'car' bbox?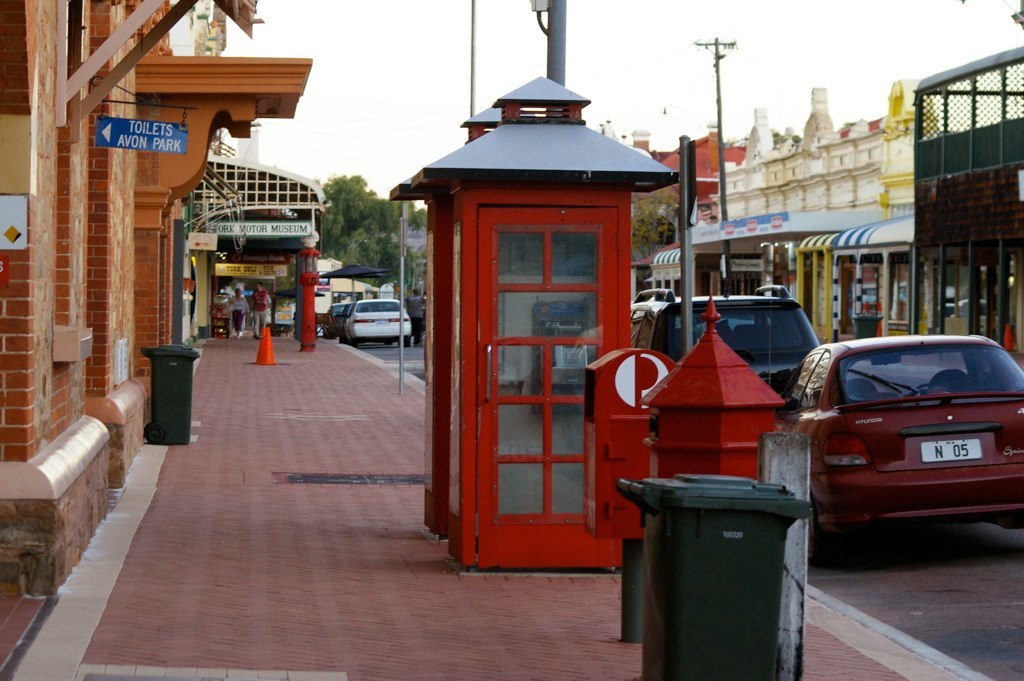
<bbox>343, 300, 413, 348</bbox>
